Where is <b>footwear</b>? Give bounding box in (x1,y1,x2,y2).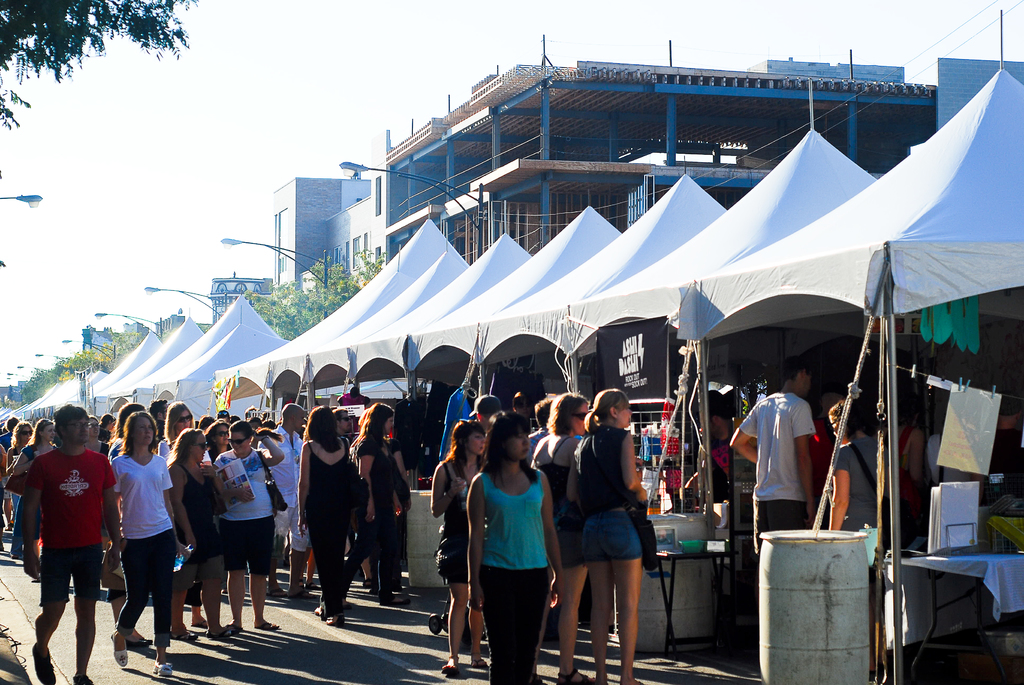
(273,585,287,599).
